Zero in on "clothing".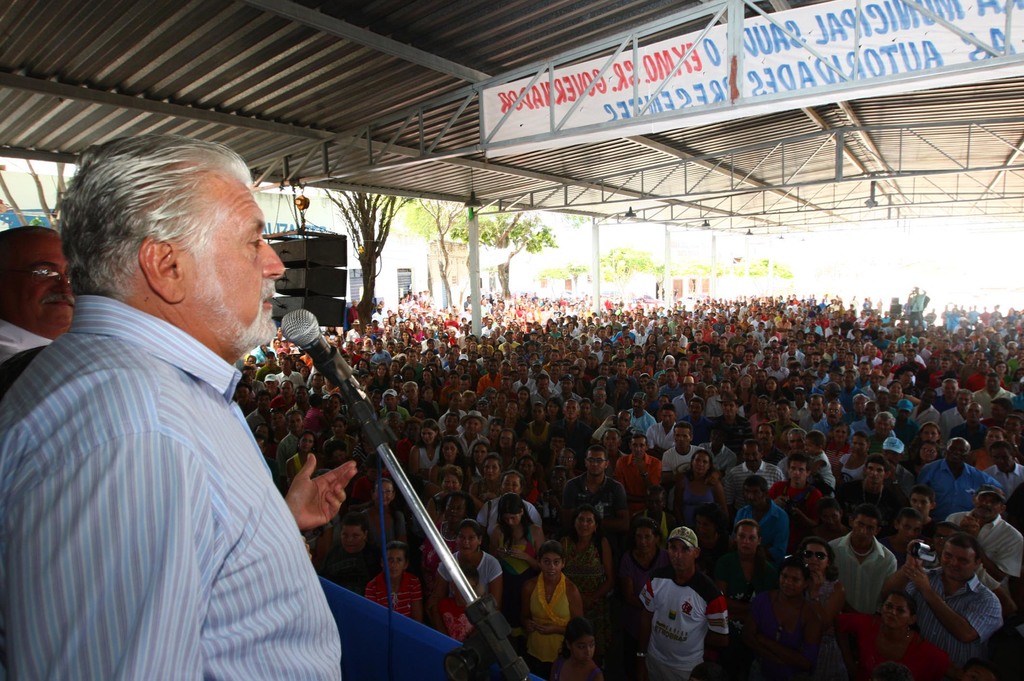
Zeroed in: left=906, top=570, right=1005, bottom=670.
